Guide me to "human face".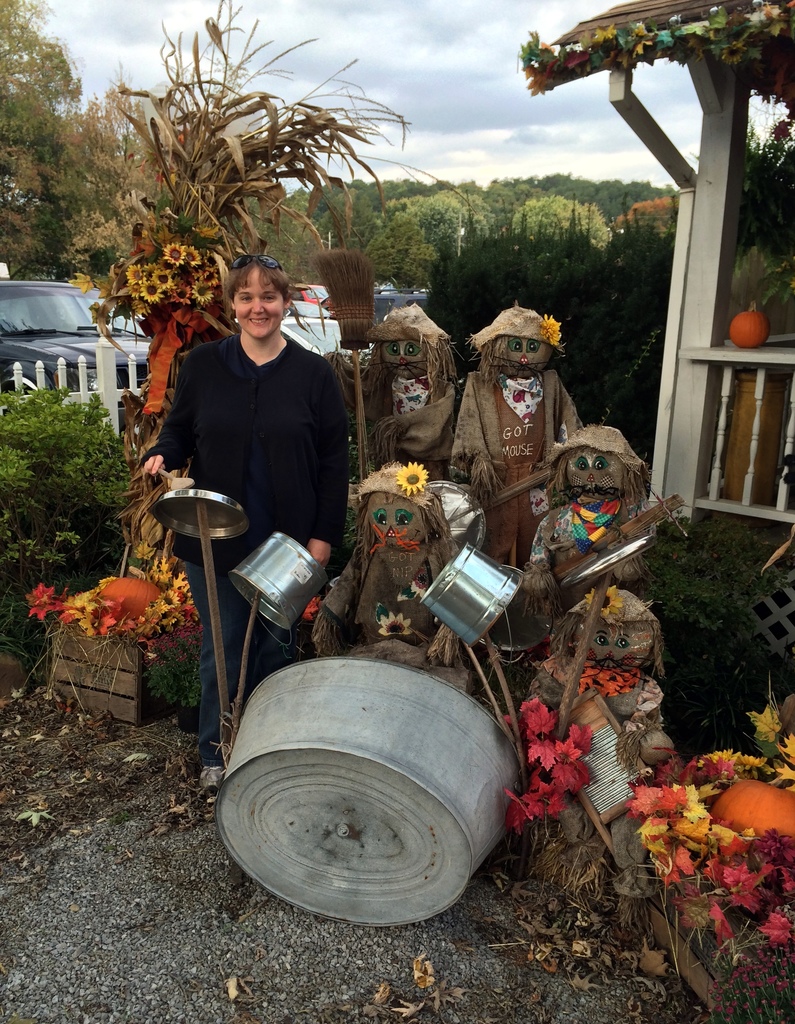
Guidance: 379, 339, 426, 379.
